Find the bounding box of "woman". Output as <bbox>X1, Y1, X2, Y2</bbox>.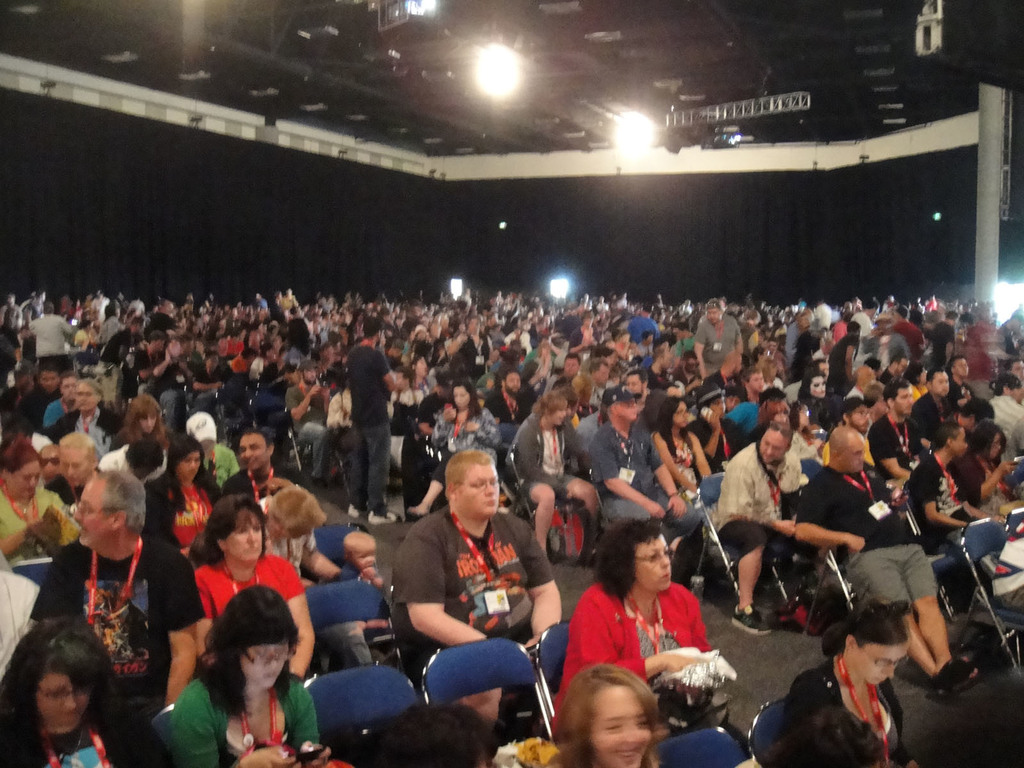
<bbox>165, 590, 340, 767</bbox>.
